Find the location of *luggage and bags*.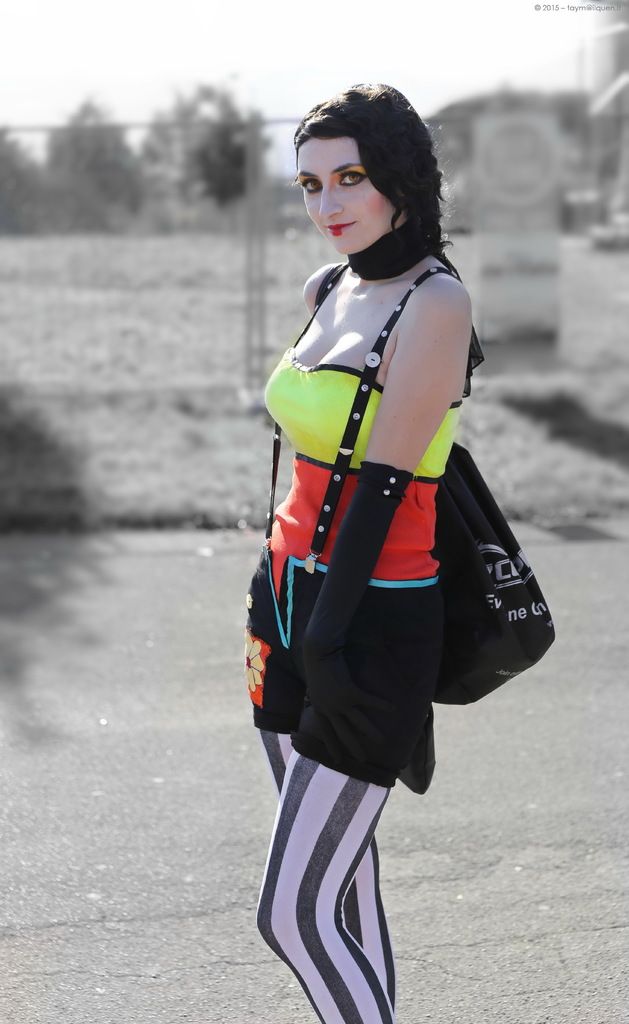
Location: <bbox>433, 442, 544, 705</bbox>.
